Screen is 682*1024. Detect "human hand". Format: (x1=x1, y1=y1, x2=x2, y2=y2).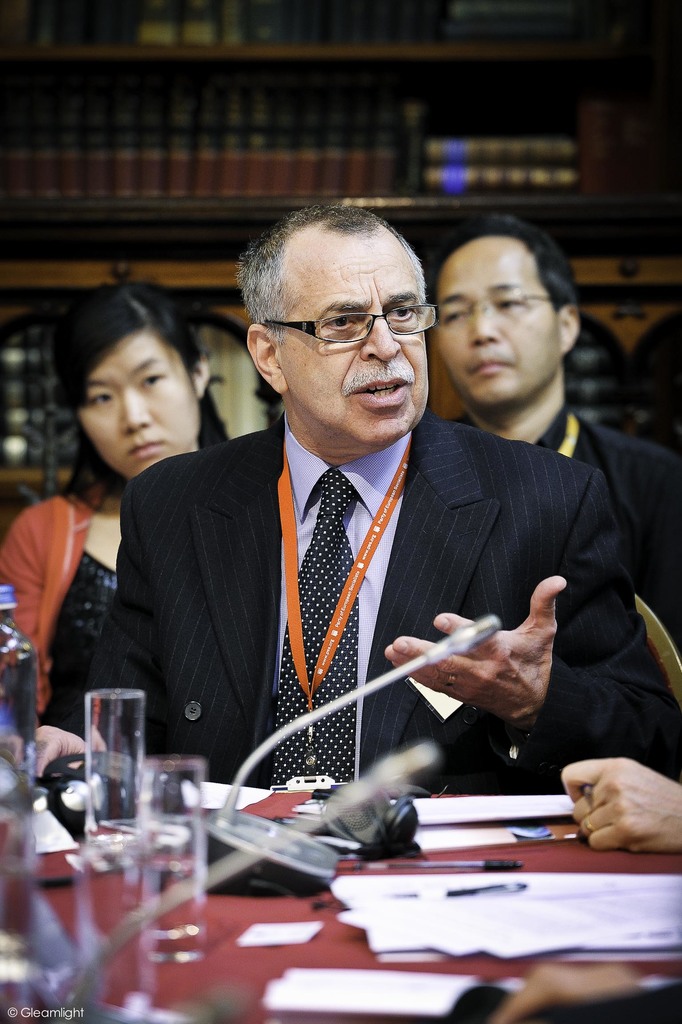
(x1=379, y1=599, x2=557, y2=735).
